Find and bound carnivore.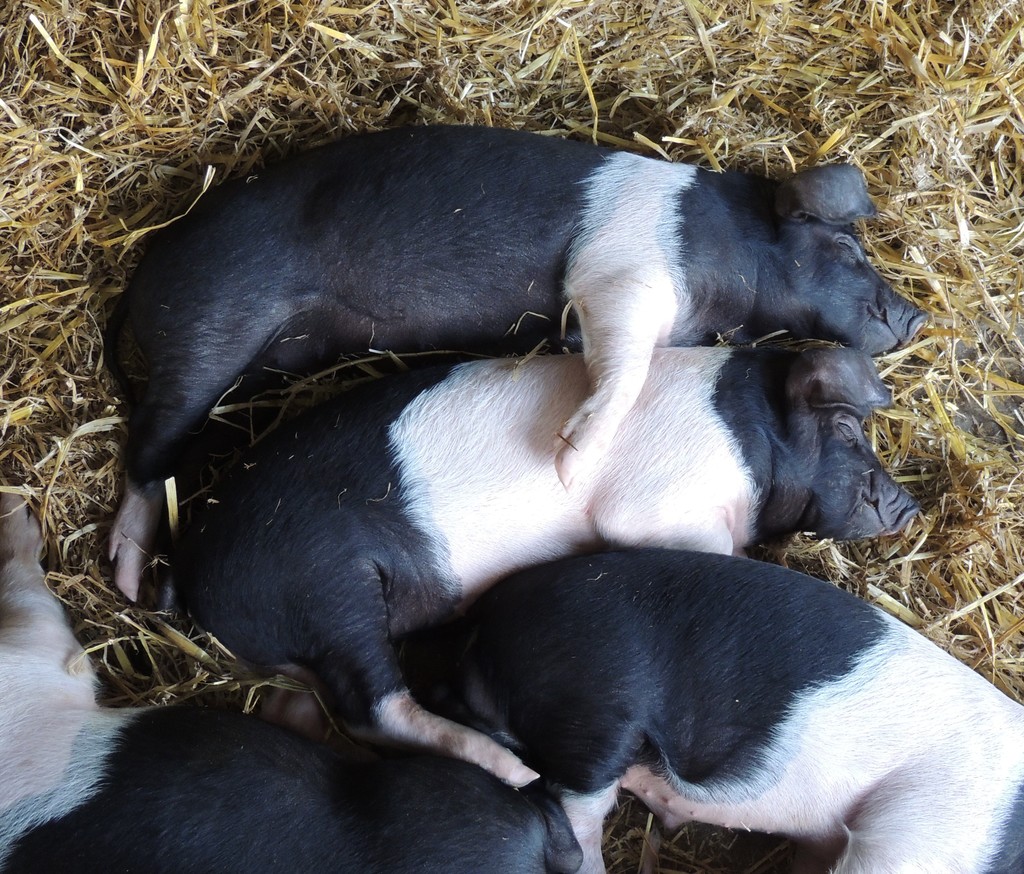
Bound: bbox=[97, 120, 922, 618].
